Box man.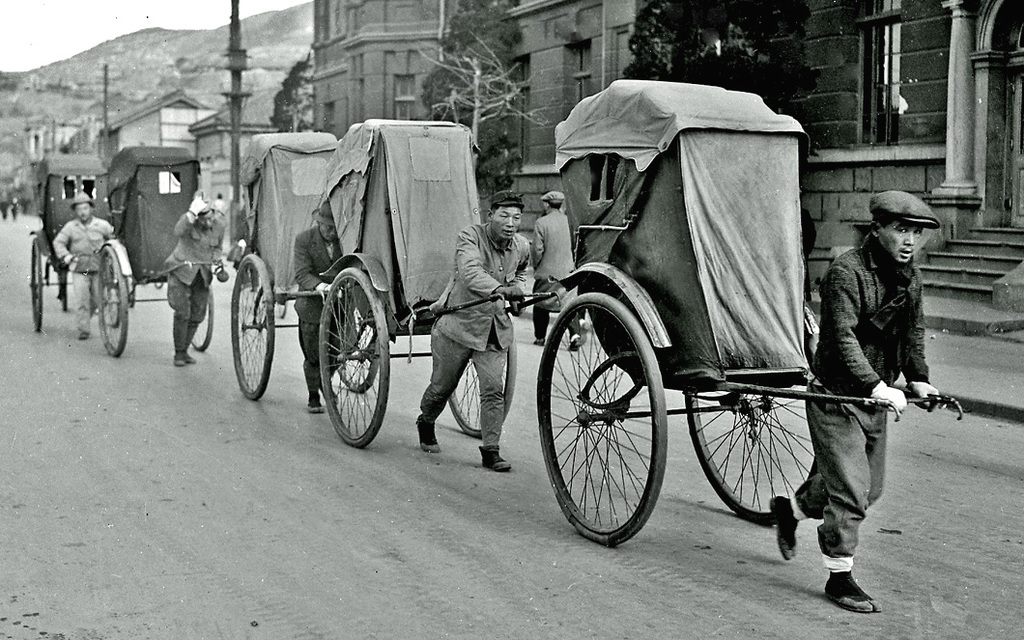
rect(212, 192, 227, 248).
